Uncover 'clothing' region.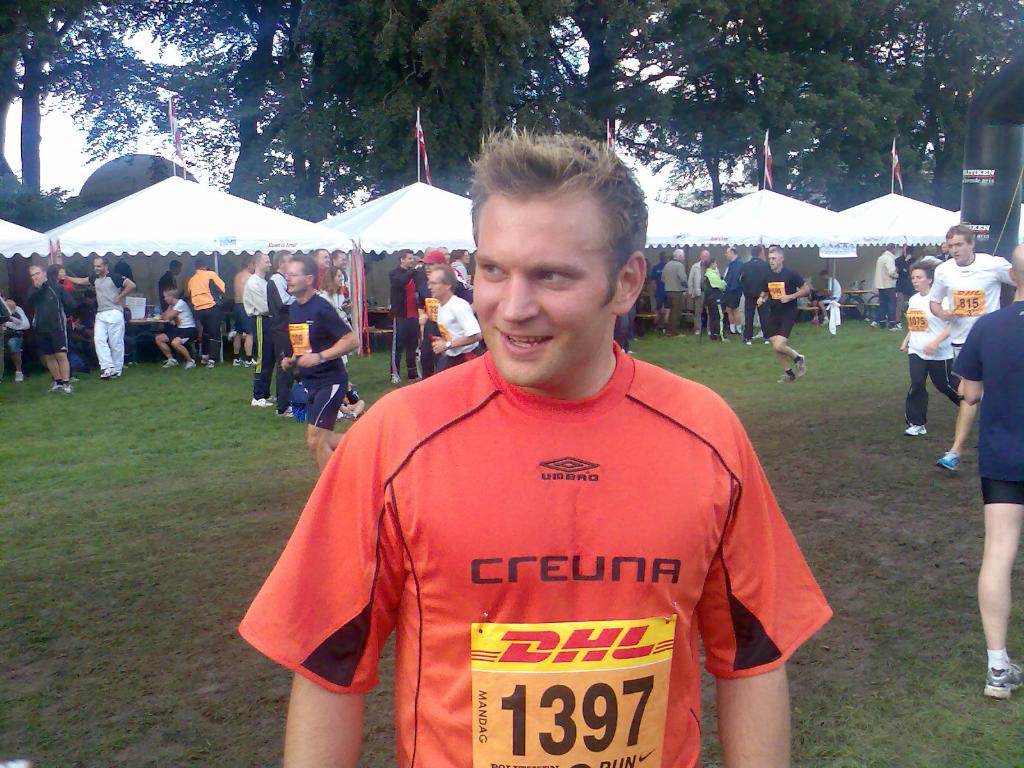
Uncovered: BBox(451, 262, 468, 280).
